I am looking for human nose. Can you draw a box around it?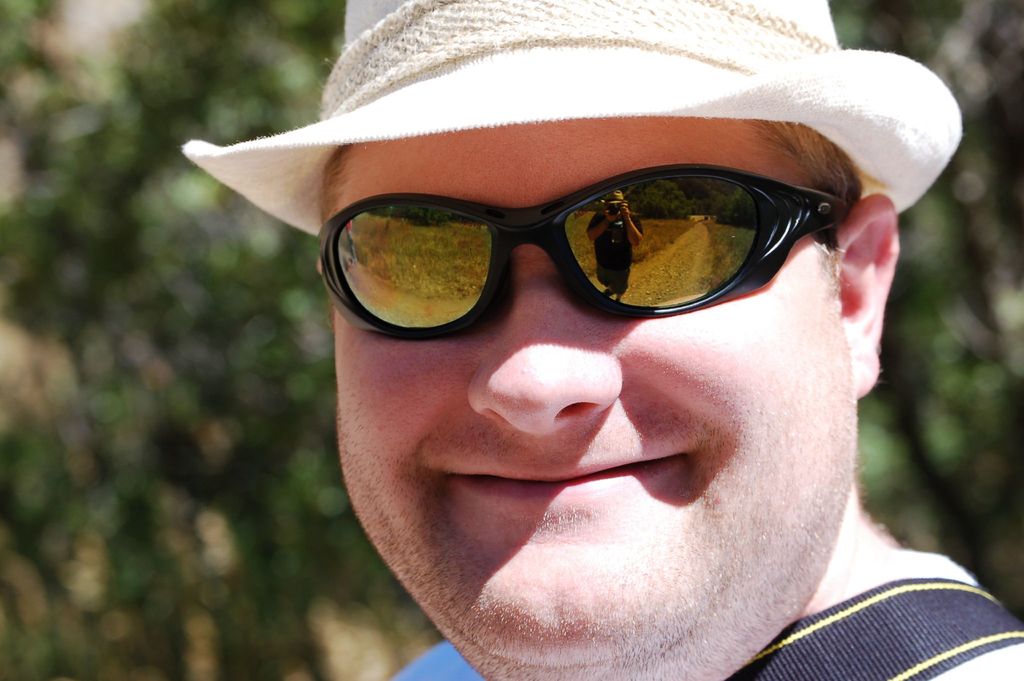
Sure, the bounding box is detection(464, 276, 623, 438).
